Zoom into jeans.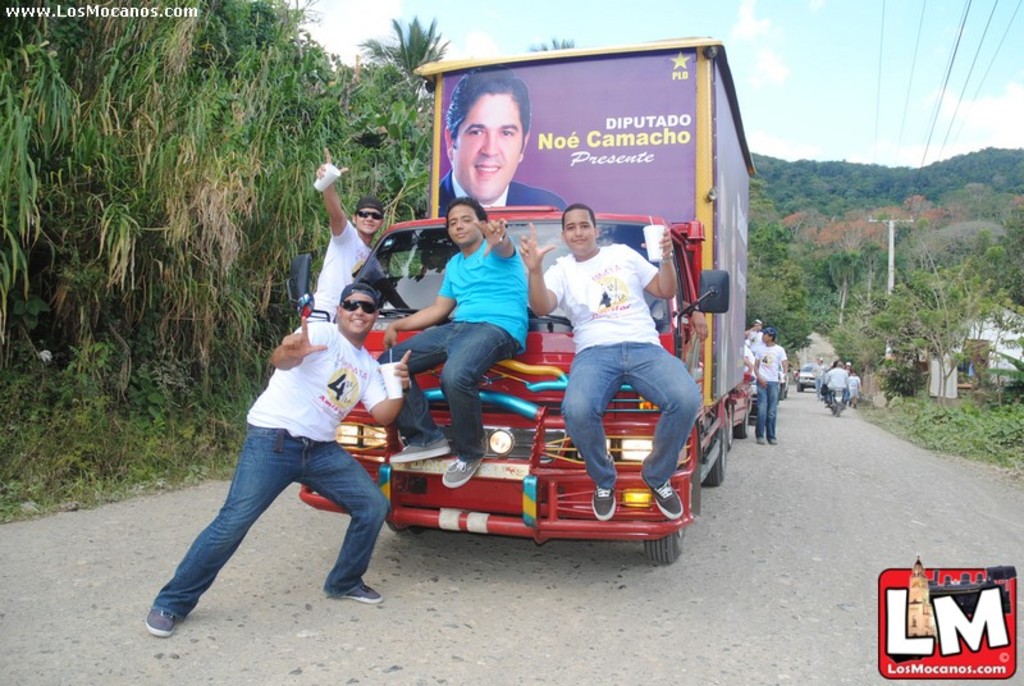
Zoom target: [left=156, top=419, right=392, bottom=619].
